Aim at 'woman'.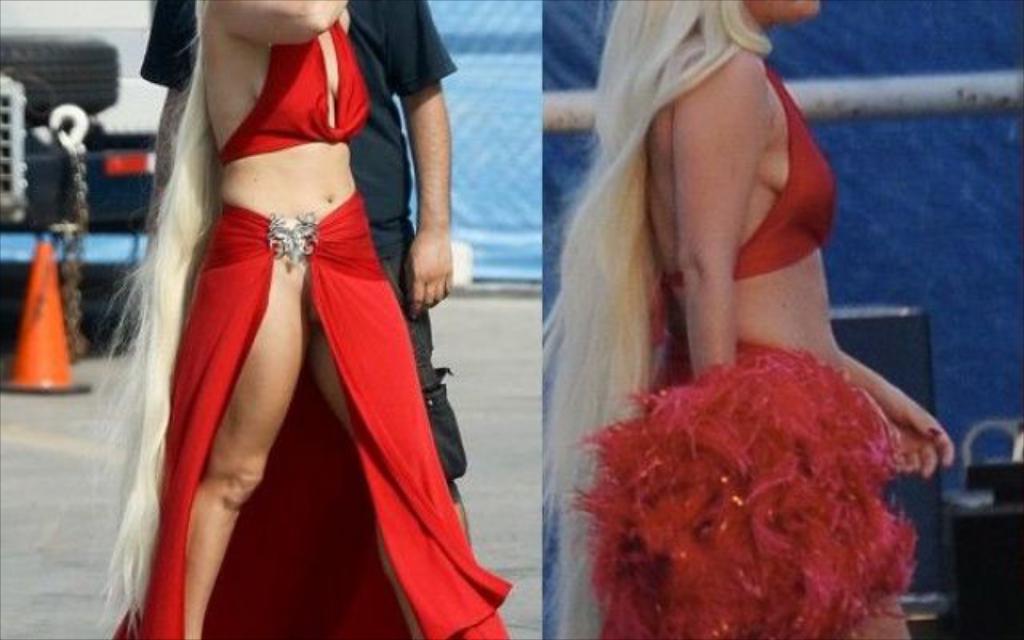
Aimed at detection(509, 2, 938, 634).
